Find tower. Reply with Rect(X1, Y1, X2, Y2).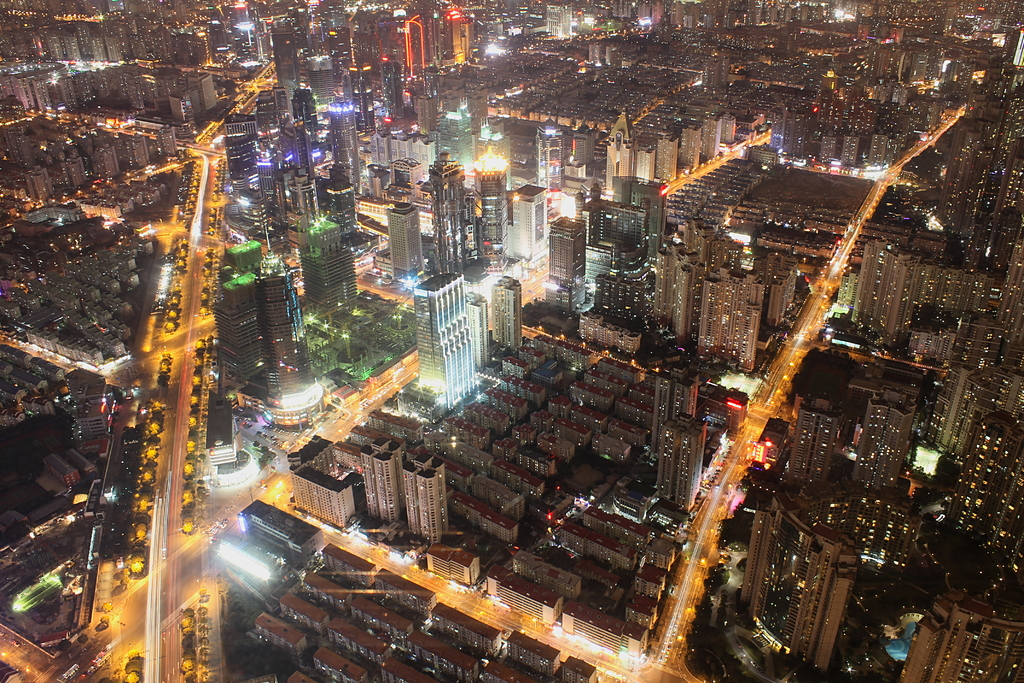
Rect(246, 86, 301, 202).
